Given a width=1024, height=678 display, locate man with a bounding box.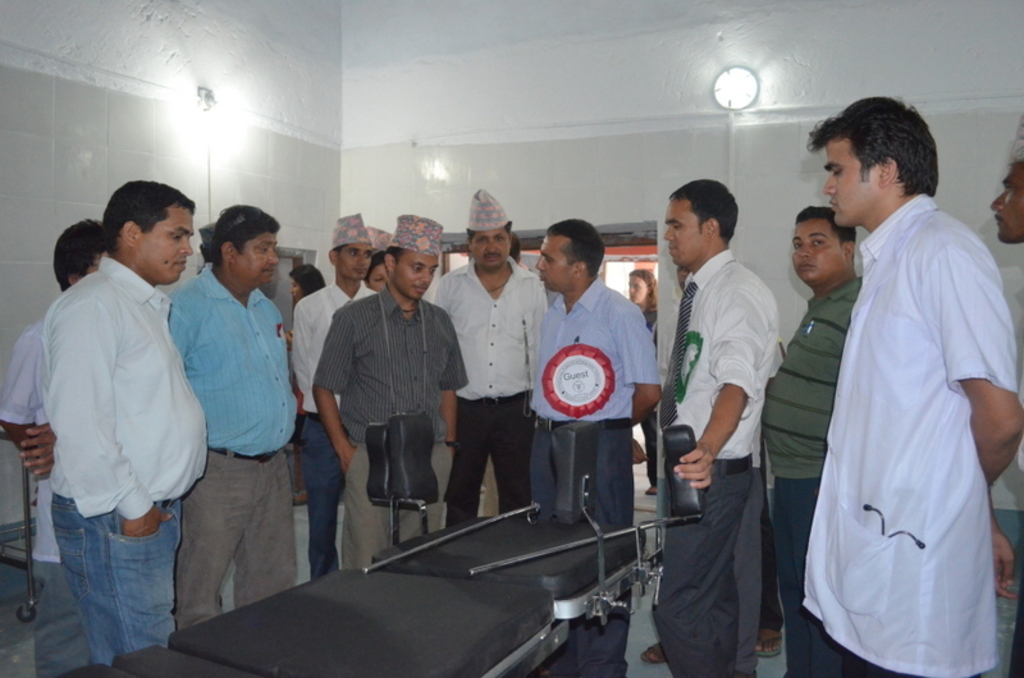
Located: {"x1": 314, "y1": 209, "x2": 475, "y2": 565}.
